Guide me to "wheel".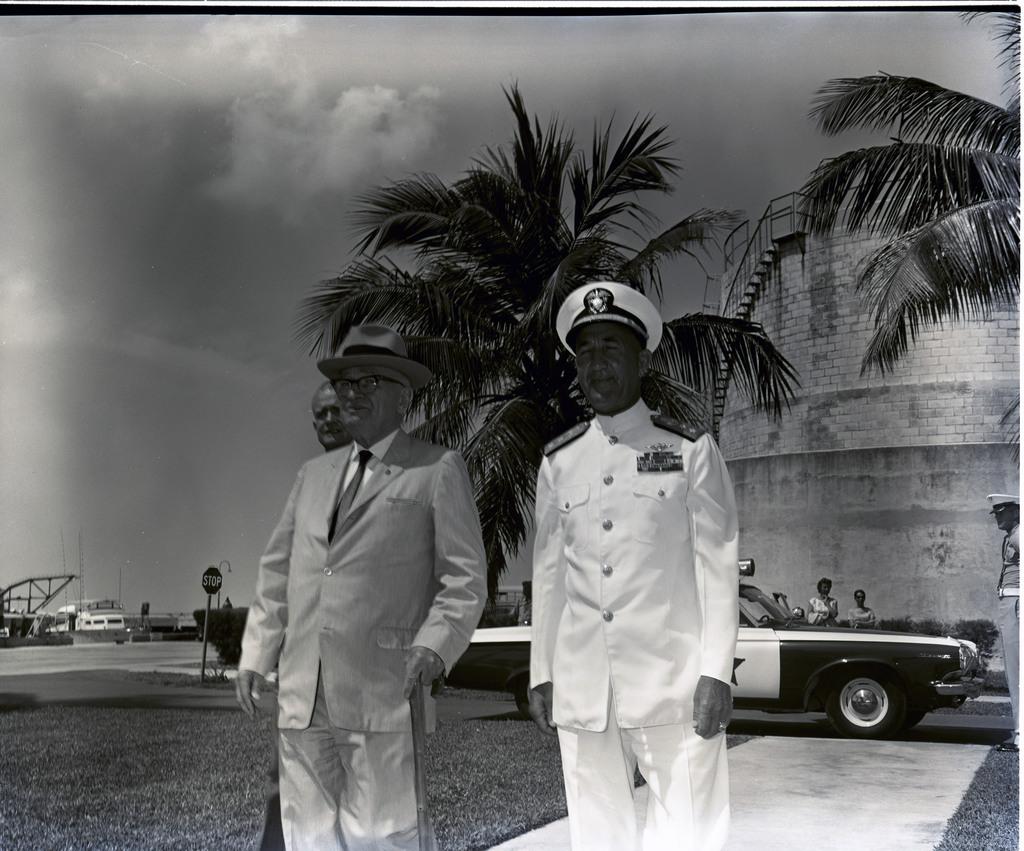
Guidance: bbox(819, 664, 908, 738).
